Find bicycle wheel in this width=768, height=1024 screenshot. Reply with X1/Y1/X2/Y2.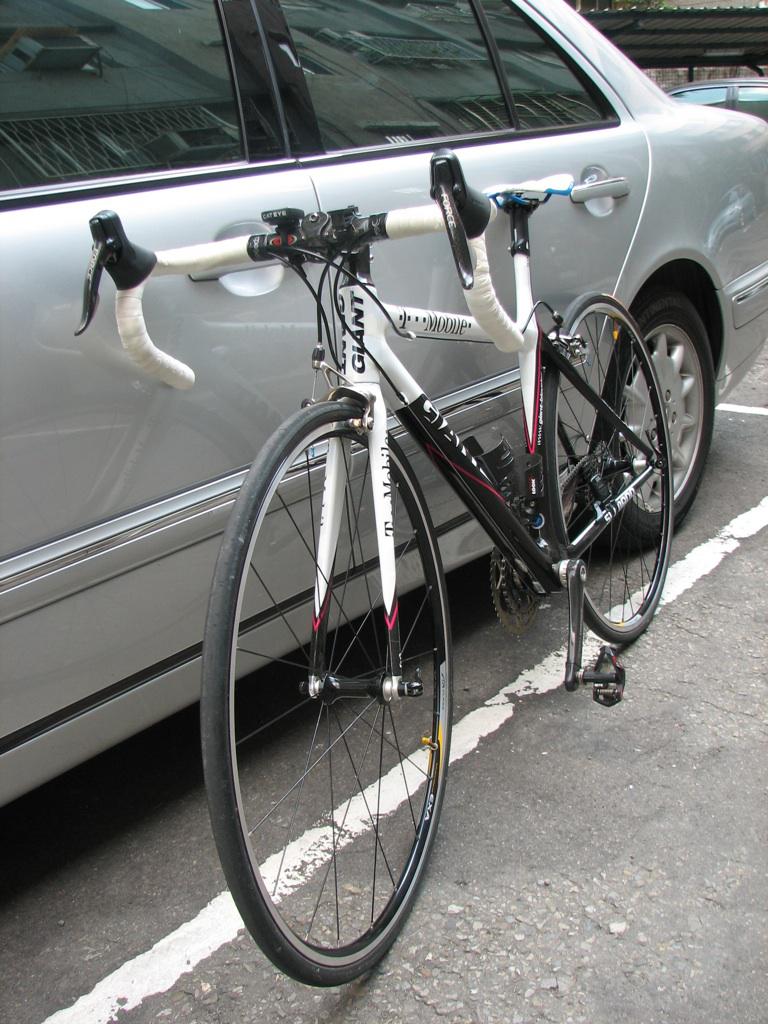
539/289/672/642.
